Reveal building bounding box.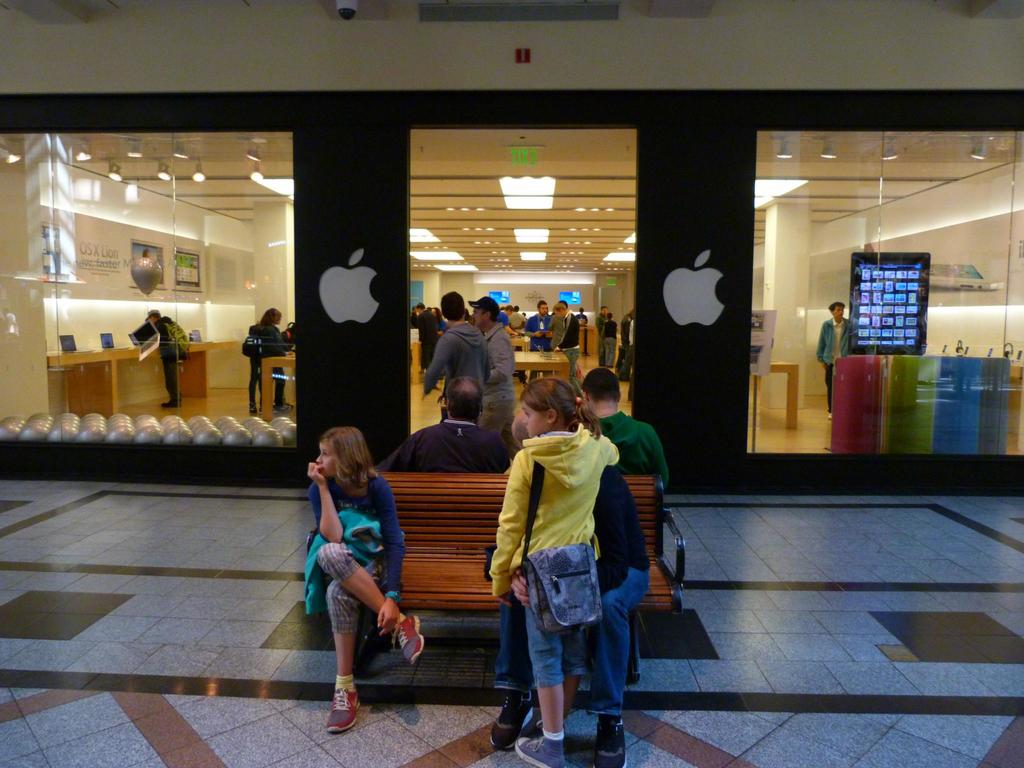
Revealed: <region>0, 0, 1023, 499</region>.
